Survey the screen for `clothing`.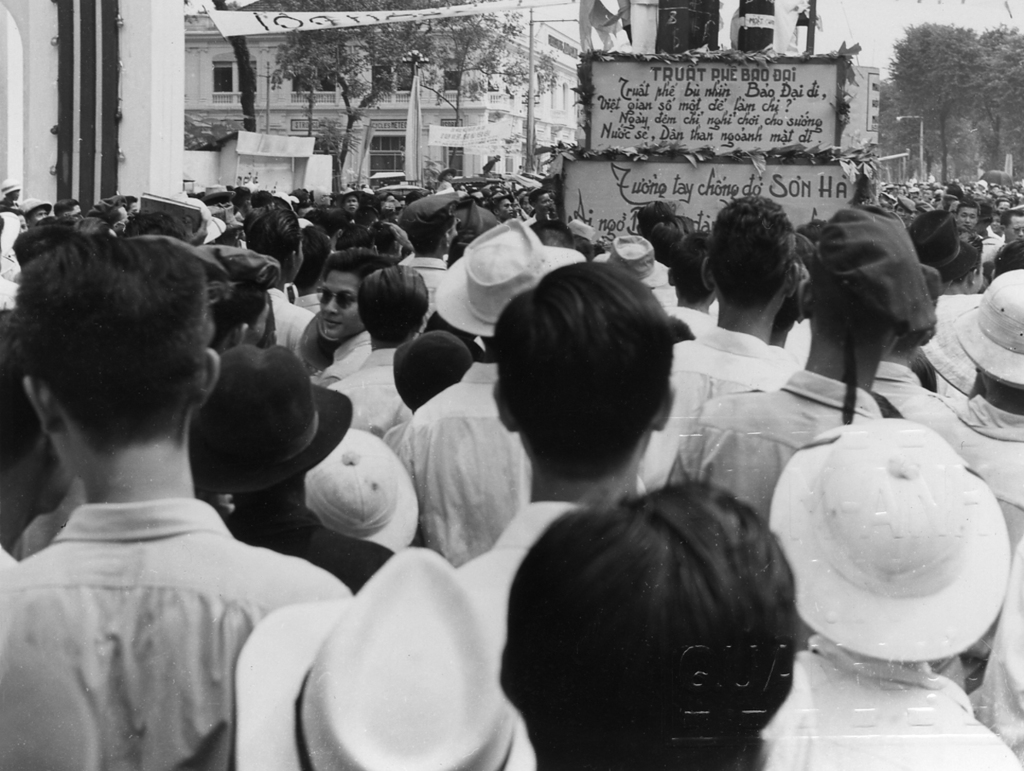
Survey found: <box>7,433,293,759</box>.
